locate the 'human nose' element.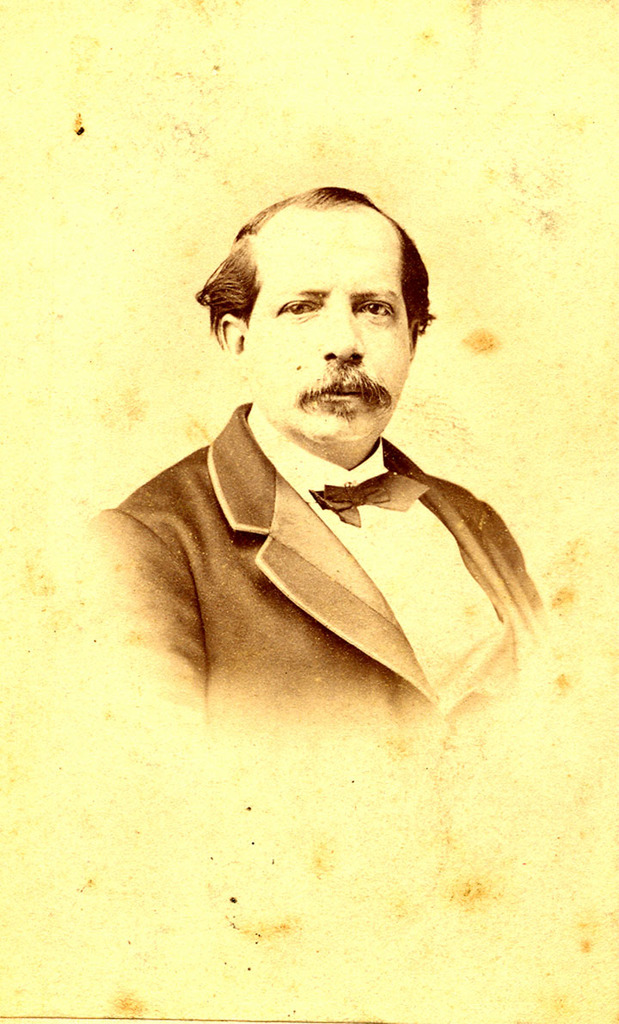
Element bbox: [x1=309, y1=294, x2=371, y2=365].
